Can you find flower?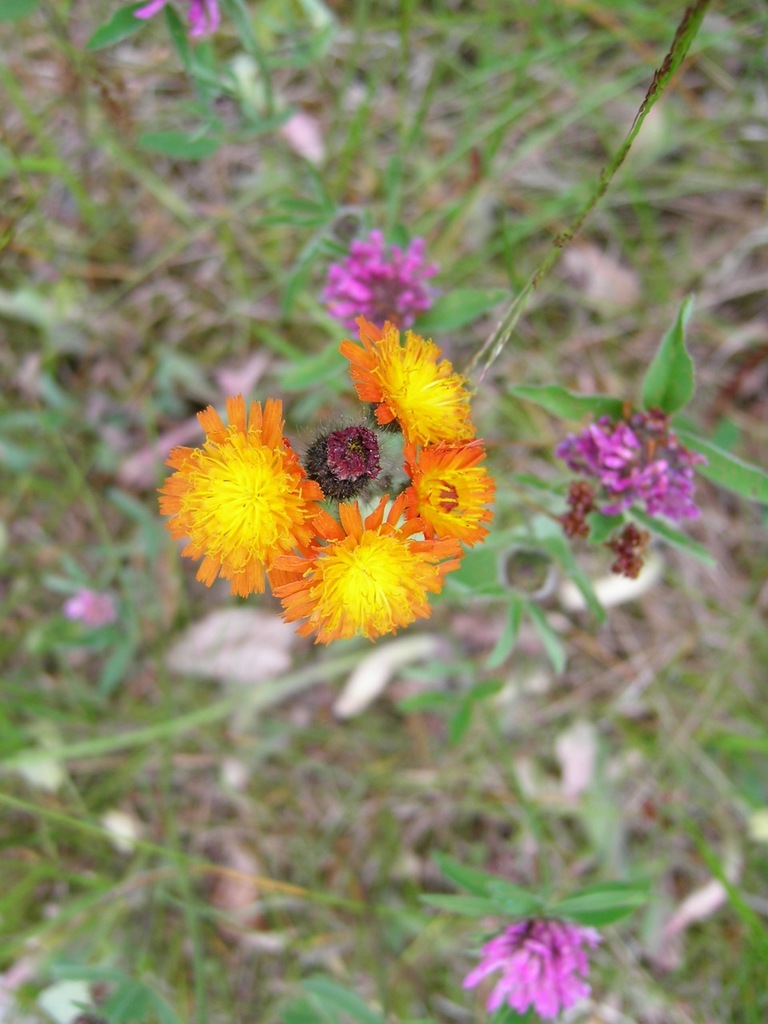
Yes, bounding box: bbox=[338, 322, 482, 443].
